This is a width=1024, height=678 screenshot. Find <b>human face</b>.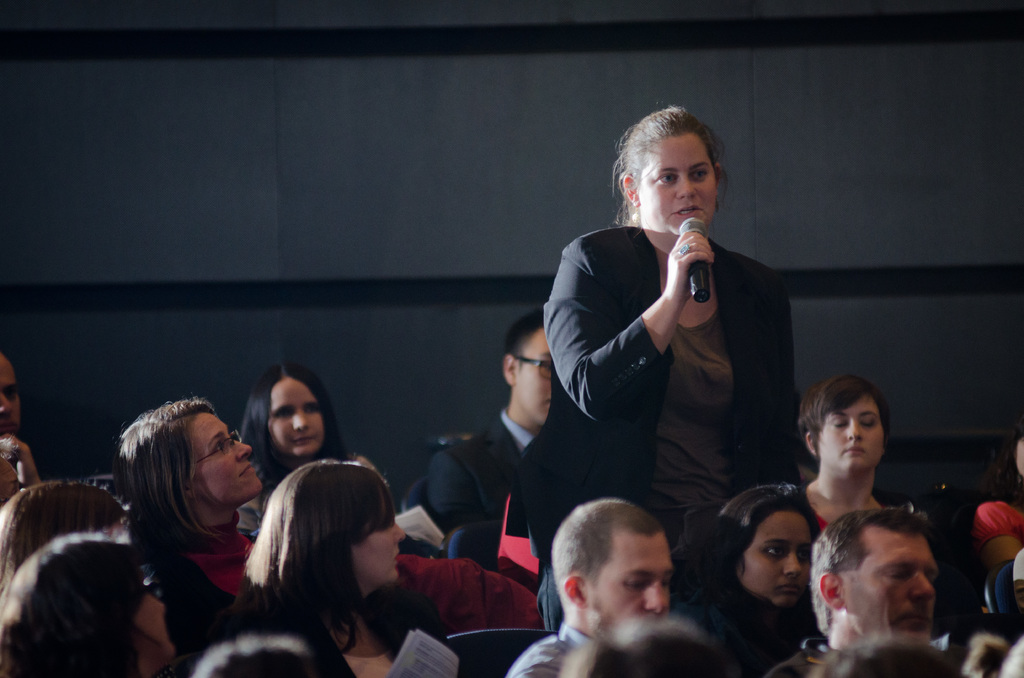
Bounding box: 134 592 176 666.
